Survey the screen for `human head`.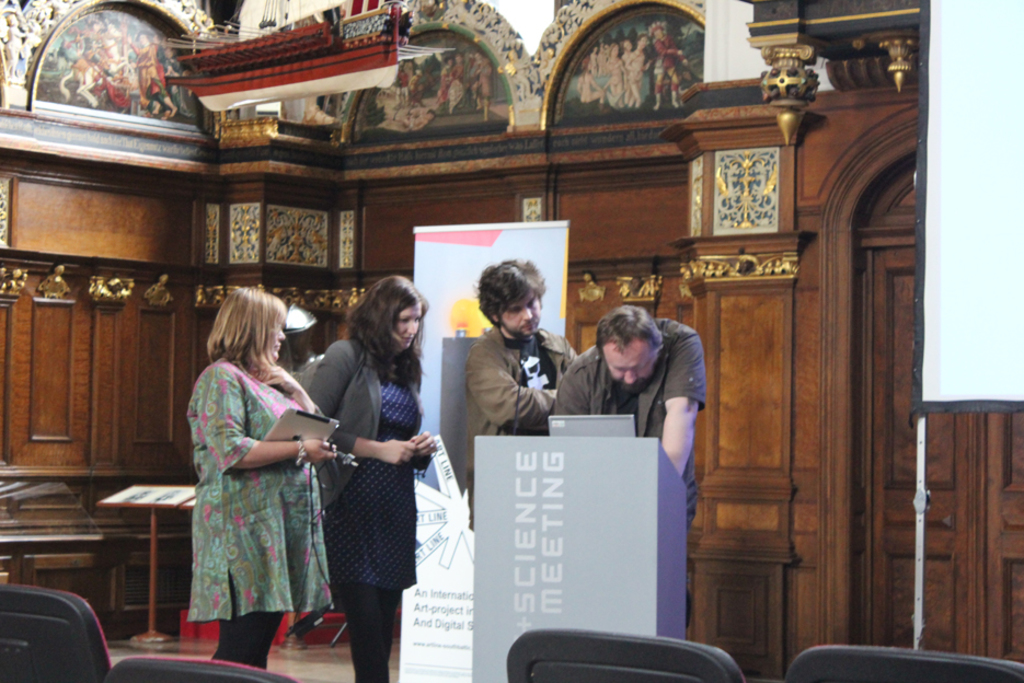
Survey found: [left=135, top=28, right=157, bottom=47].
